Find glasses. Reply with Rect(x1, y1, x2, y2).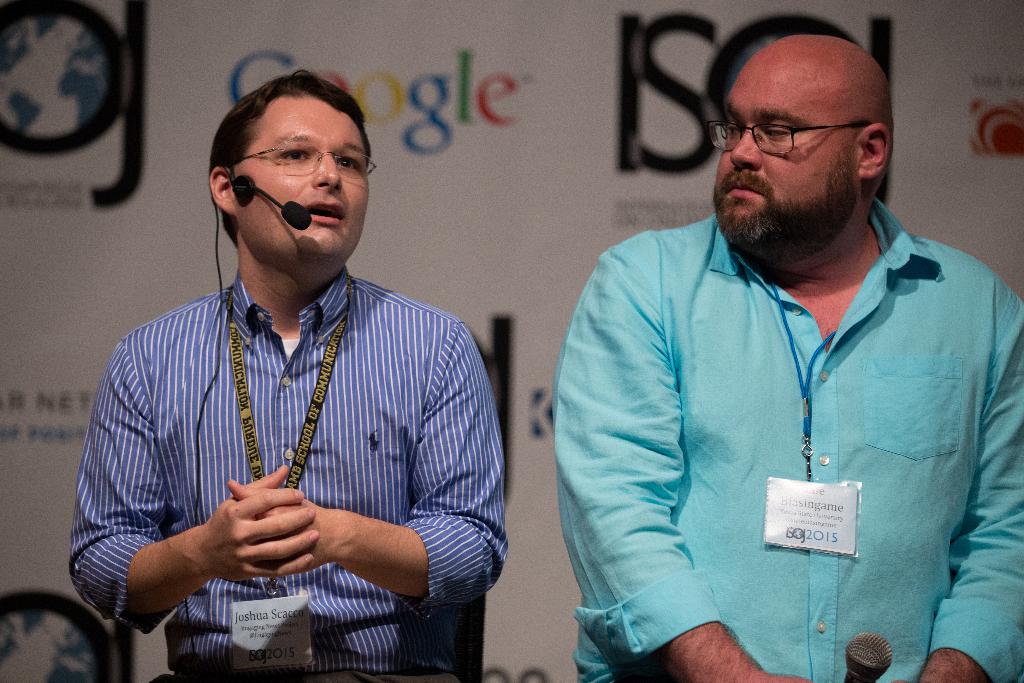
Rect(216, 138, 365, 194).
